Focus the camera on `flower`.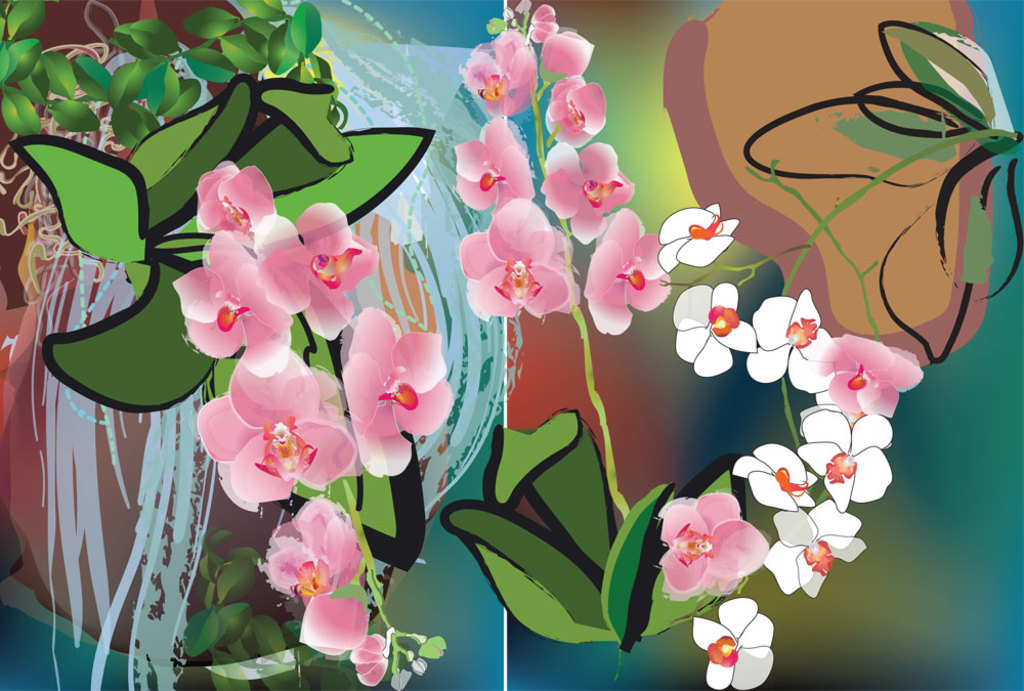
Focus region: <box>668,501,777,607</box>.
